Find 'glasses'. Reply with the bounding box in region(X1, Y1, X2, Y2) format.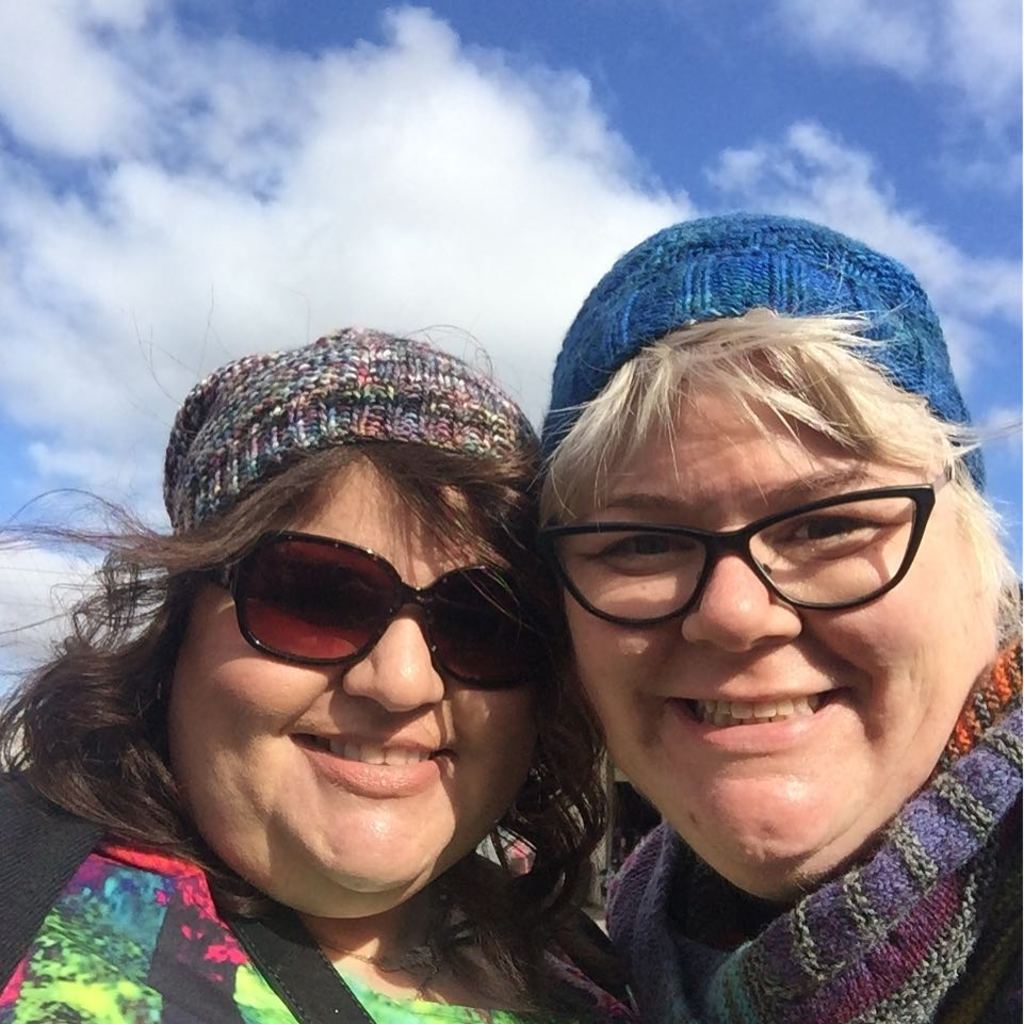
region(534, 451, 972, 633).
